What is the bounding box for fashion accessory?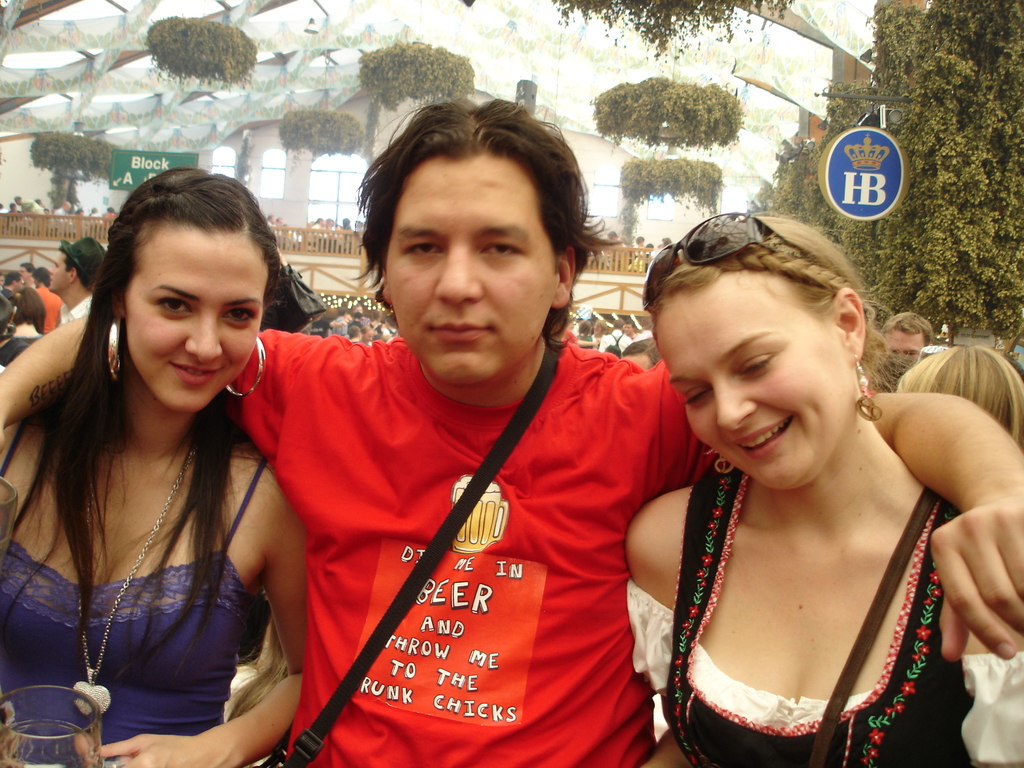
{"left": 856, "top": 356, "right": 879, "bottom": 420}.
